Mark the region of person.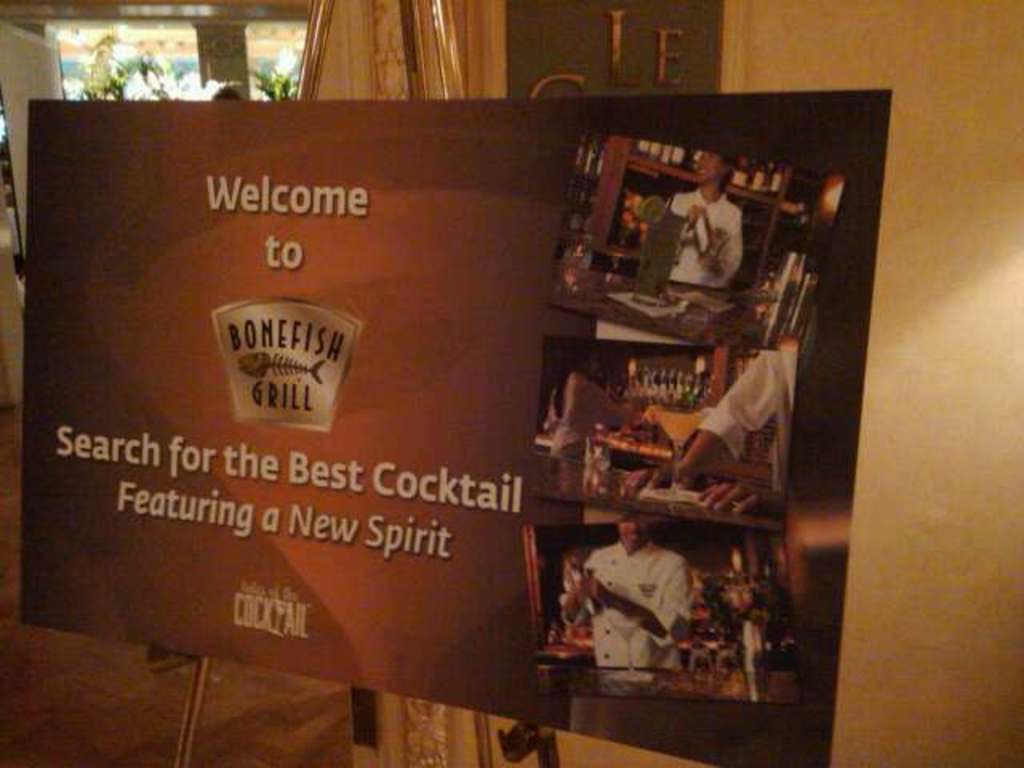
Region: bbox=[566, 518, 693, 667].
